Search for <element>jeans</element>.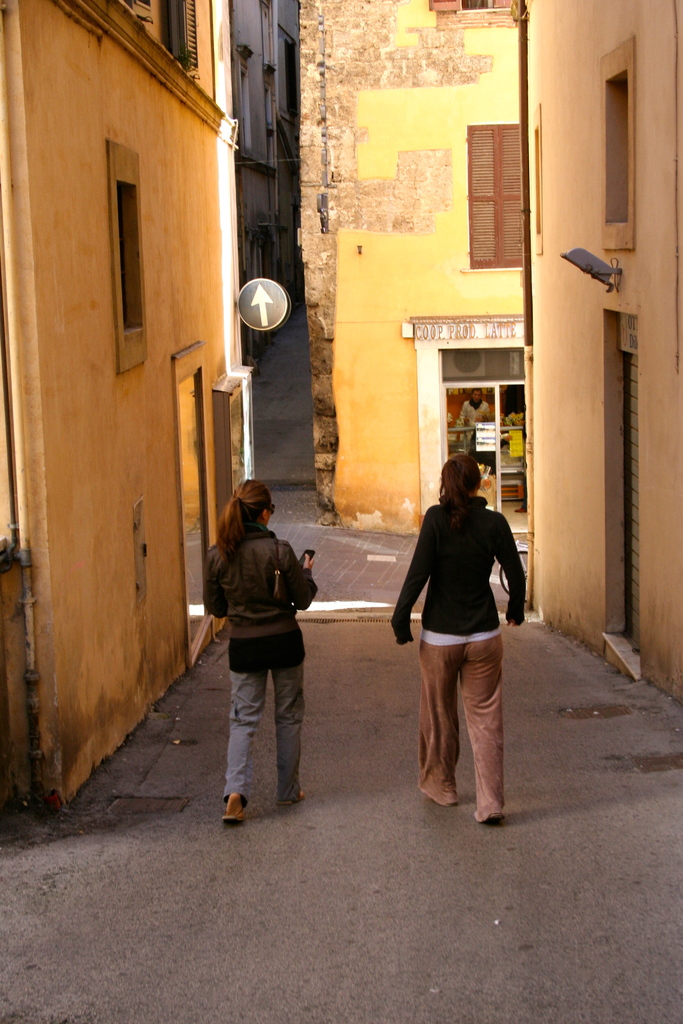
Found at Rect(214, 655, 317, 825).
